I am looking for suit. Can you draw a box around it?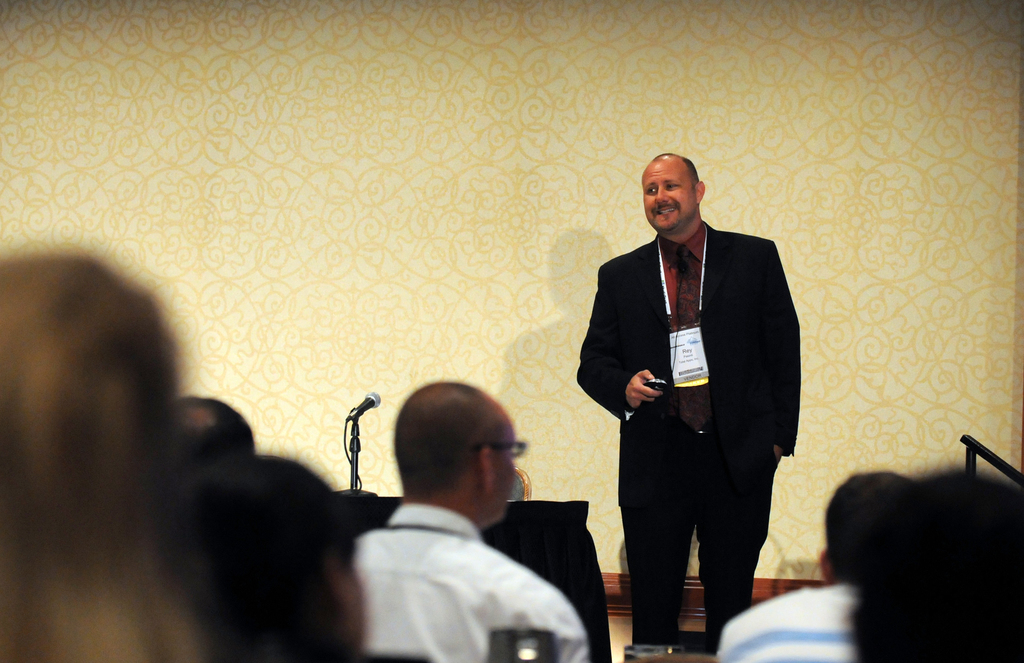
Sure, the bounding box is {"x1": 582, "y1": 166, "x2": 802, "y2": 640}.
